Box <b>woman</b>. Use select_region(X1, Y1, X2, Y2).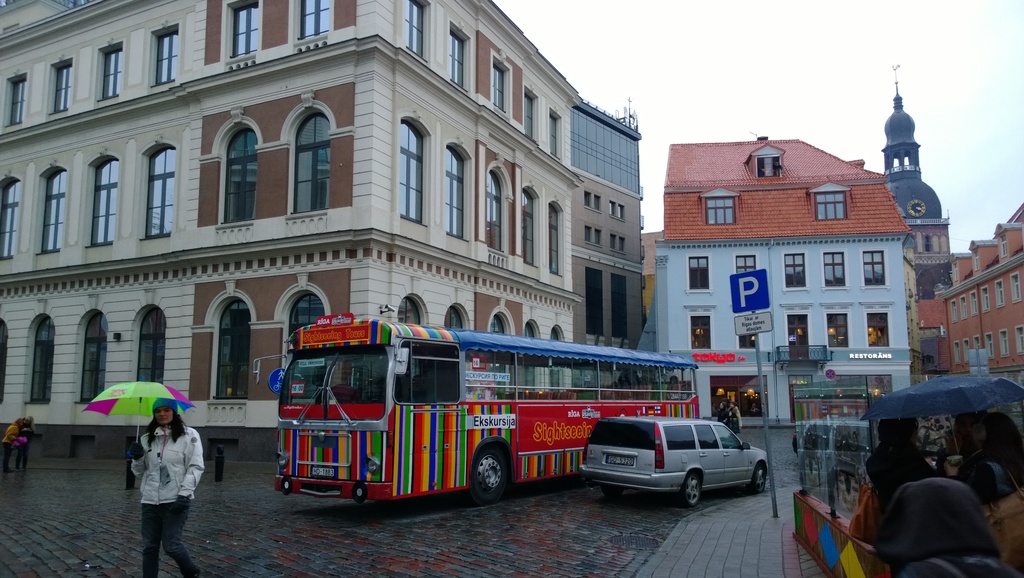
select_region(726, 400, 742, 438).
